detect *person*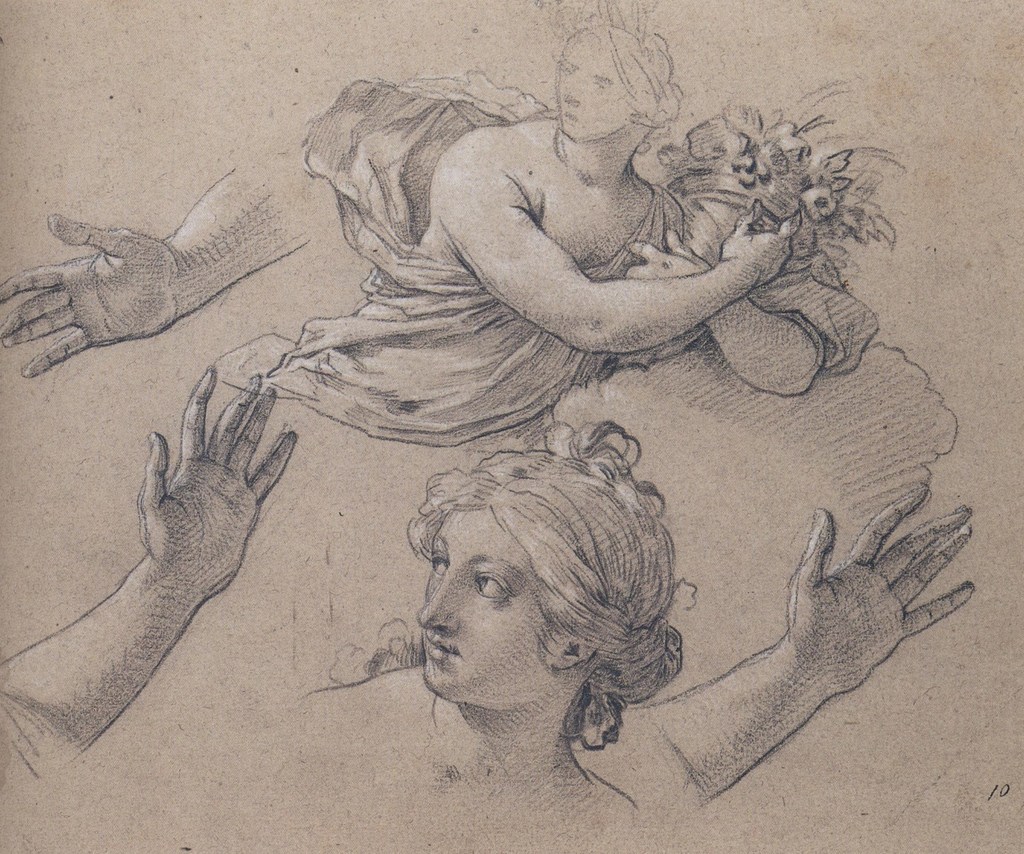
locate(409, 438, 680, 825)
